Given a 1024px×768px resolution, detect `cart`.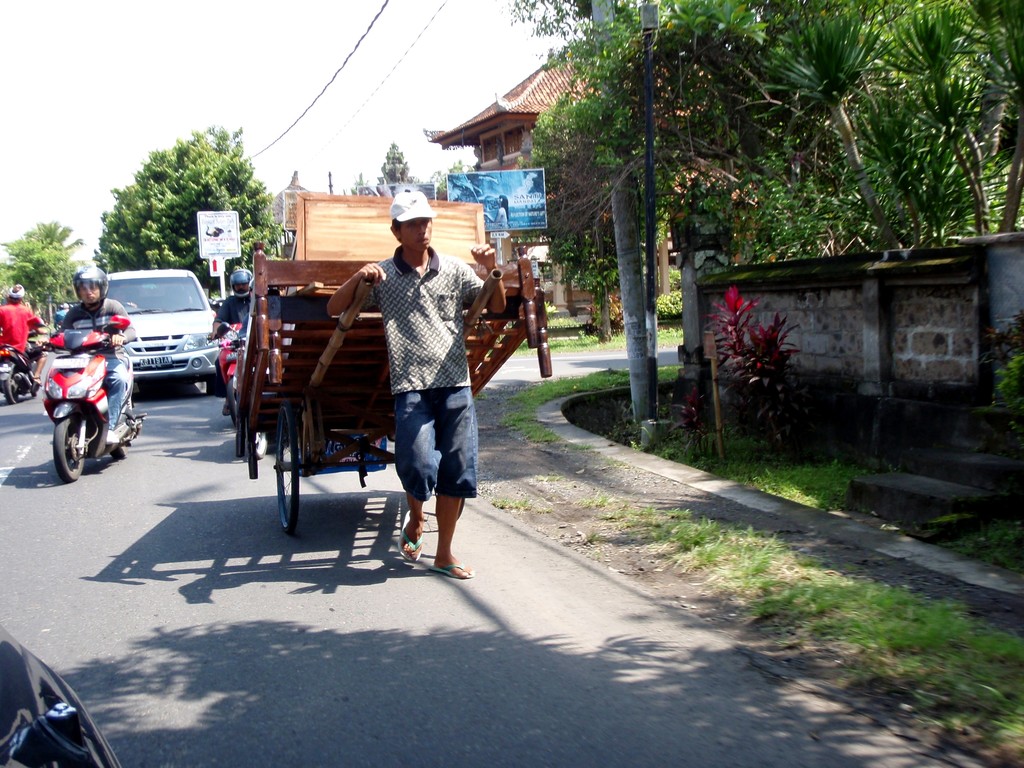
(x1=267, y1=268, x2=504, y2=536).
